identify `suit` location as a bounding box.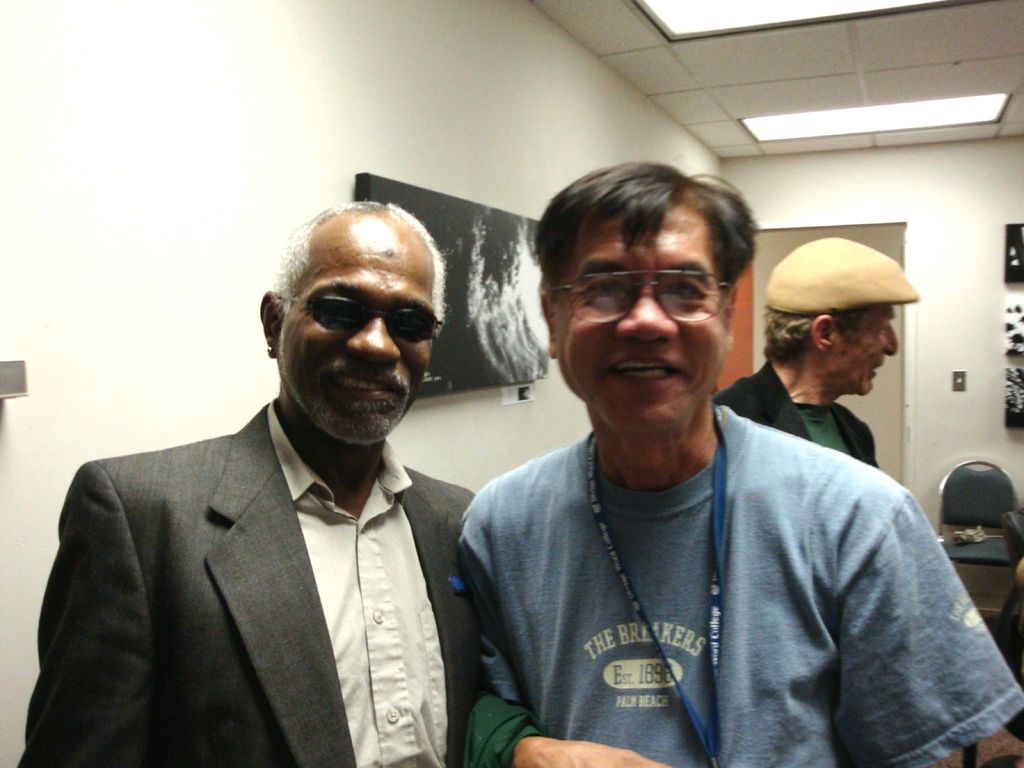
box=[74, 339, 503, 767].
